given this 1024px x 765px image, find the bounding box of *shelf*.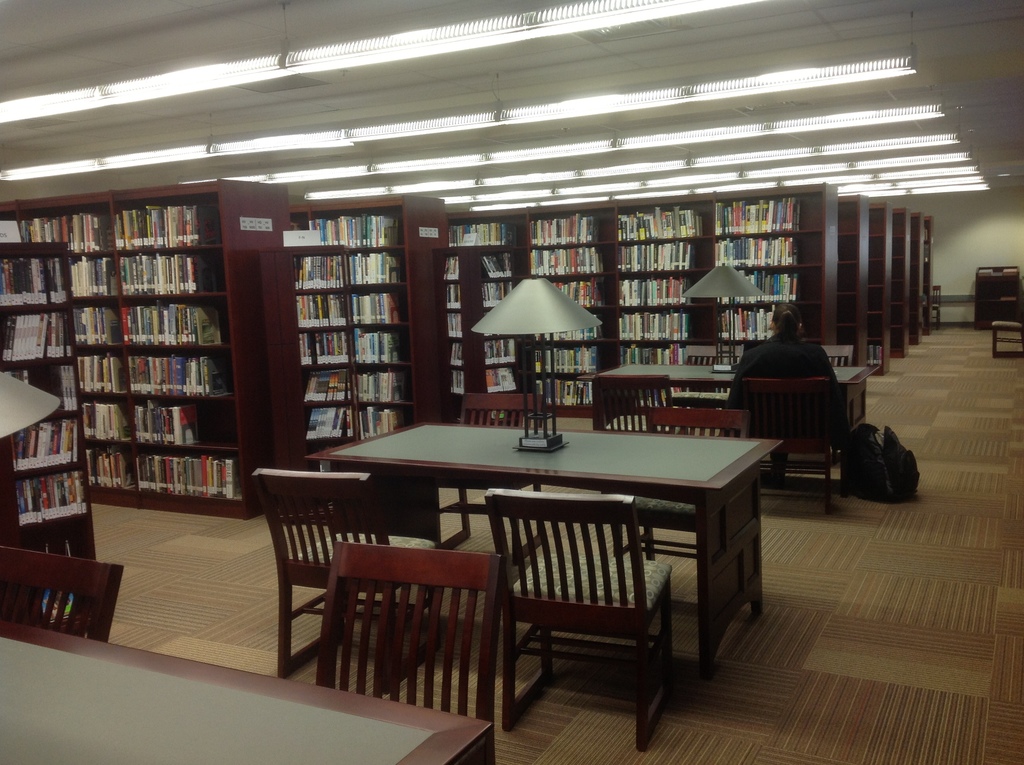
box(83, 408, 125, 437).
